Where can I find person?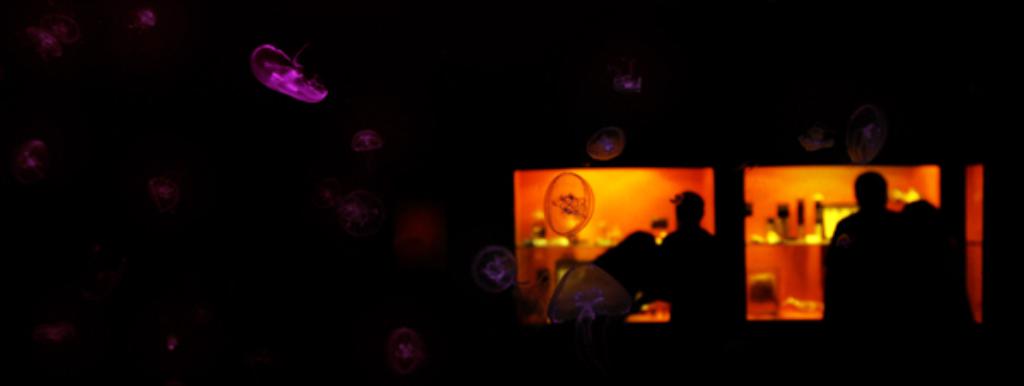
You can find it at x1=637 y1=184 x2=710 y2=319.
